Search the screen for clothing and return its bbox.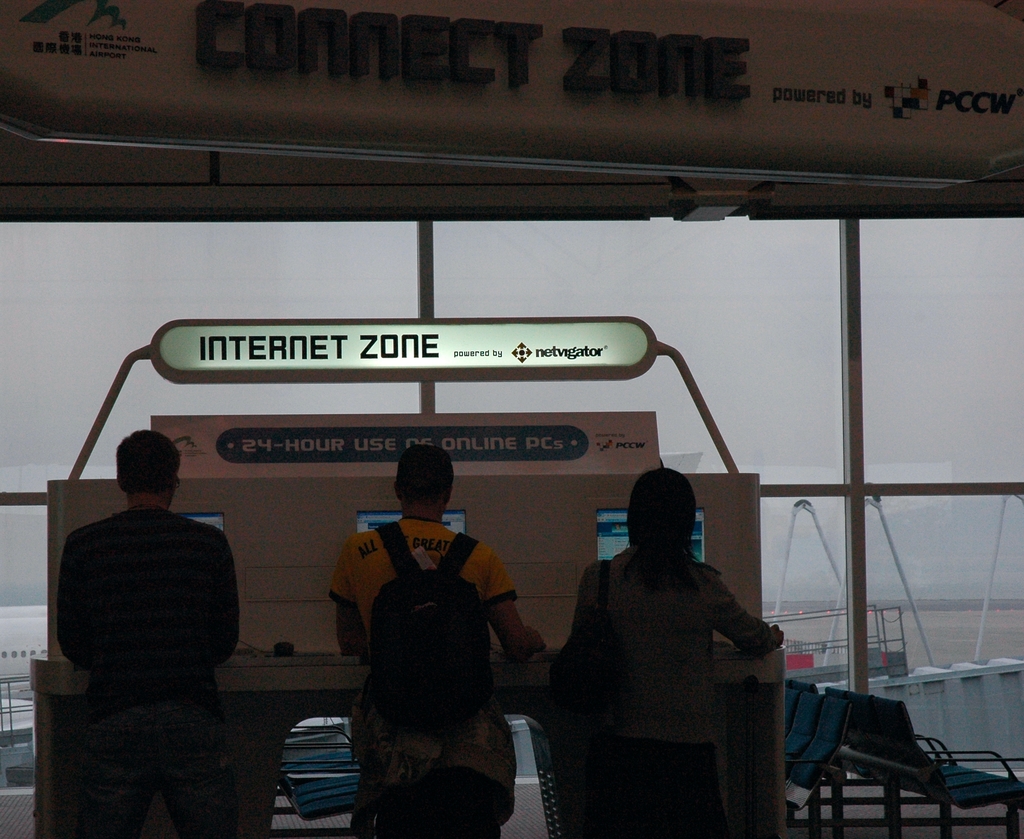
Found: rect(58, 507, 238, 838).
